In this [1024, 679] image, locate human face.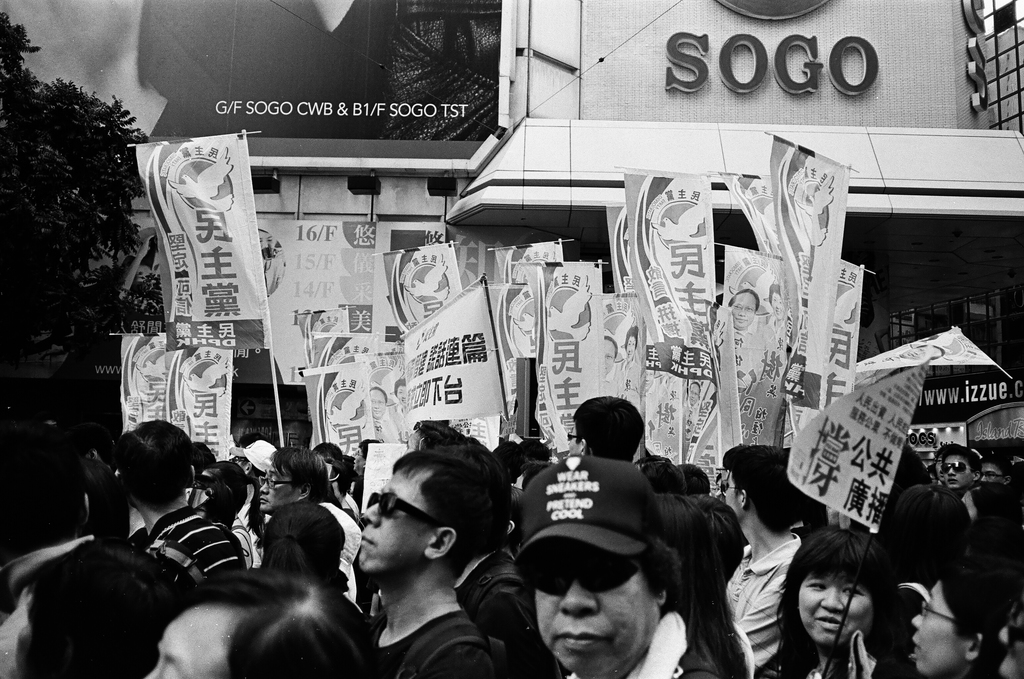
Bounding box: (left=981, top=461, right=1005, bottom=484).
